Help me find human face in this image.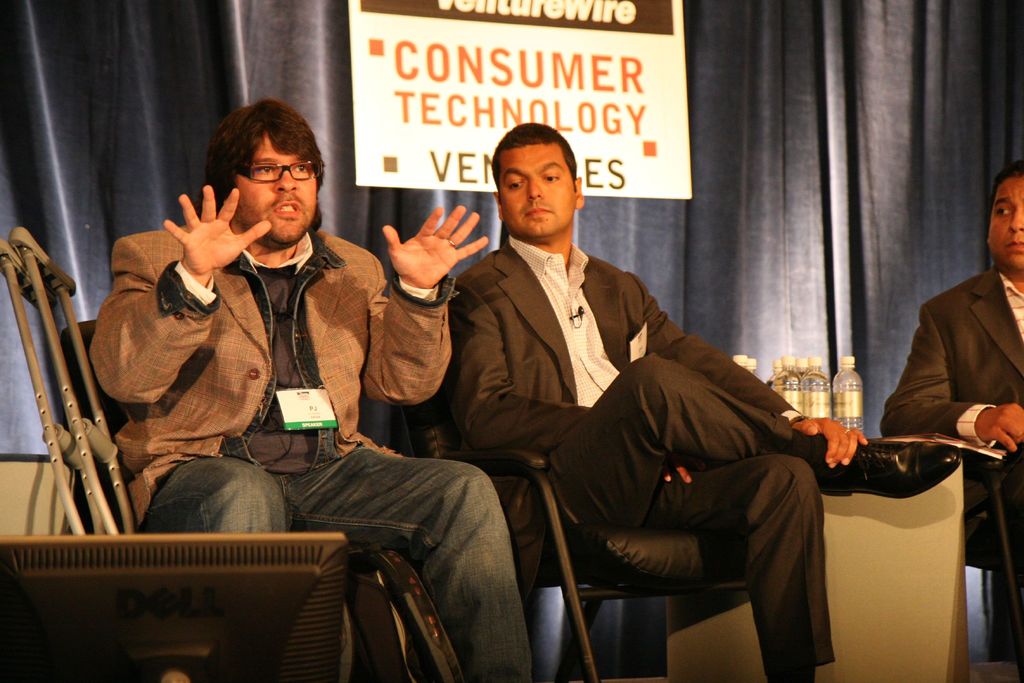
Found it: Rect(226, 135, 316, 248).
